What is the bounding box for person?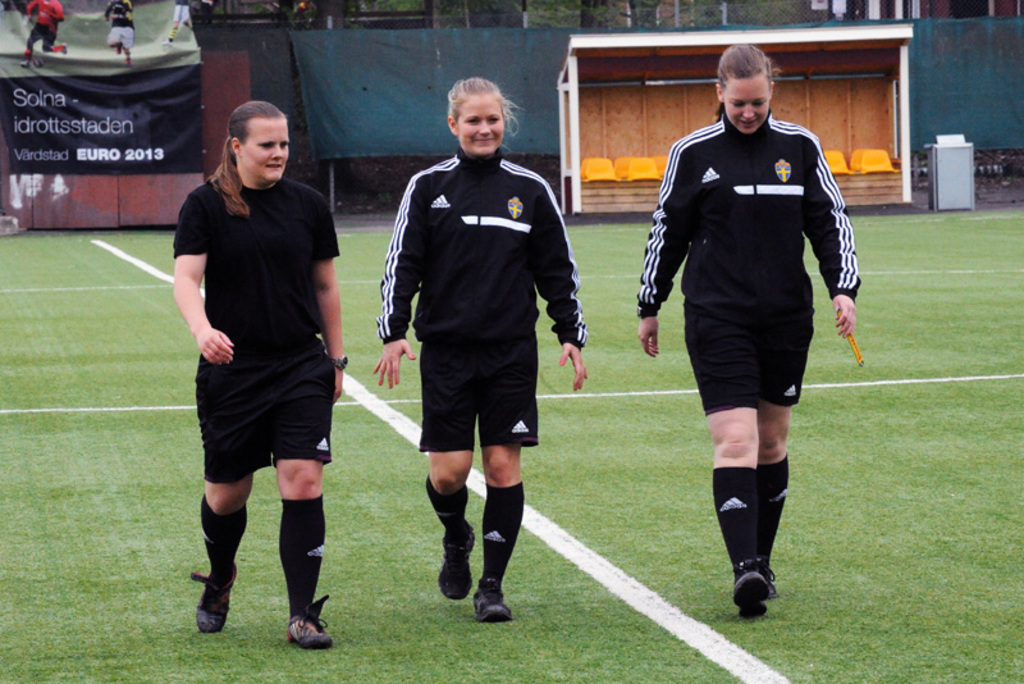
<box>370,67,593,626</box>.
